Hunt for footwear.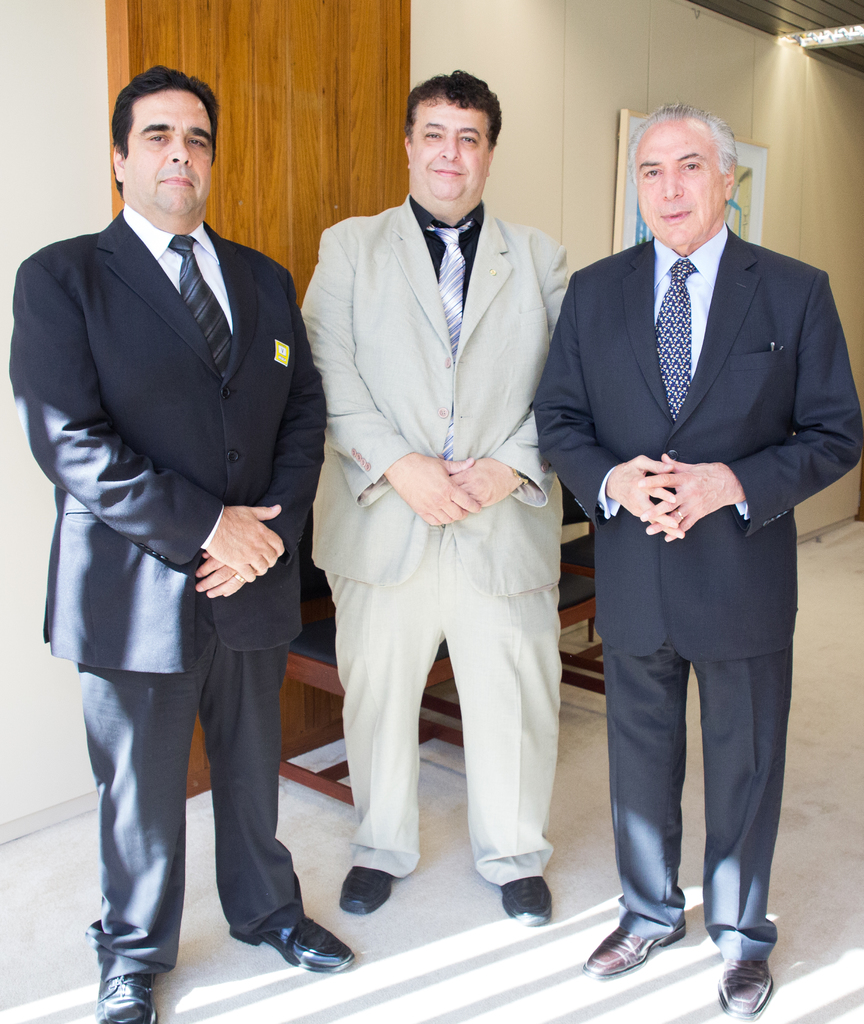
Hunted down at 498/876/555/927.
